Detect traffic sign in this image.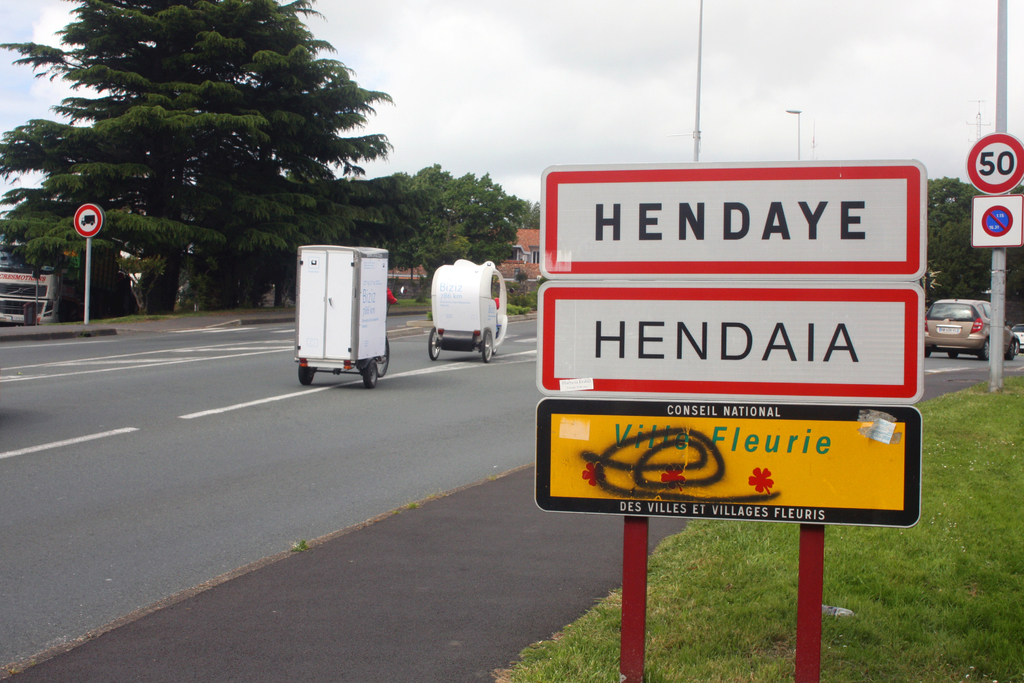
Detection: detection(971, 197, 1023, 245).
